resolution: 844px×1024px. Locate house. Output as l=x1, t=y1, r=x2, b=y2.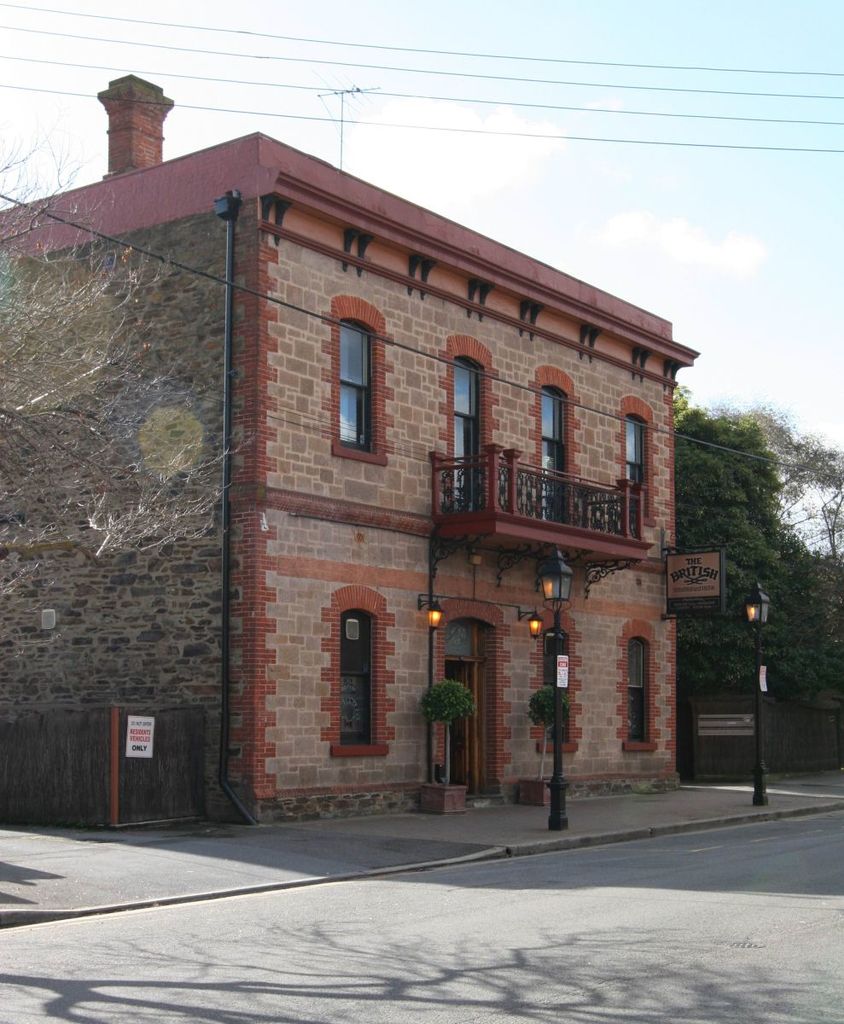
l=0, t=76, r=700, b=828.
